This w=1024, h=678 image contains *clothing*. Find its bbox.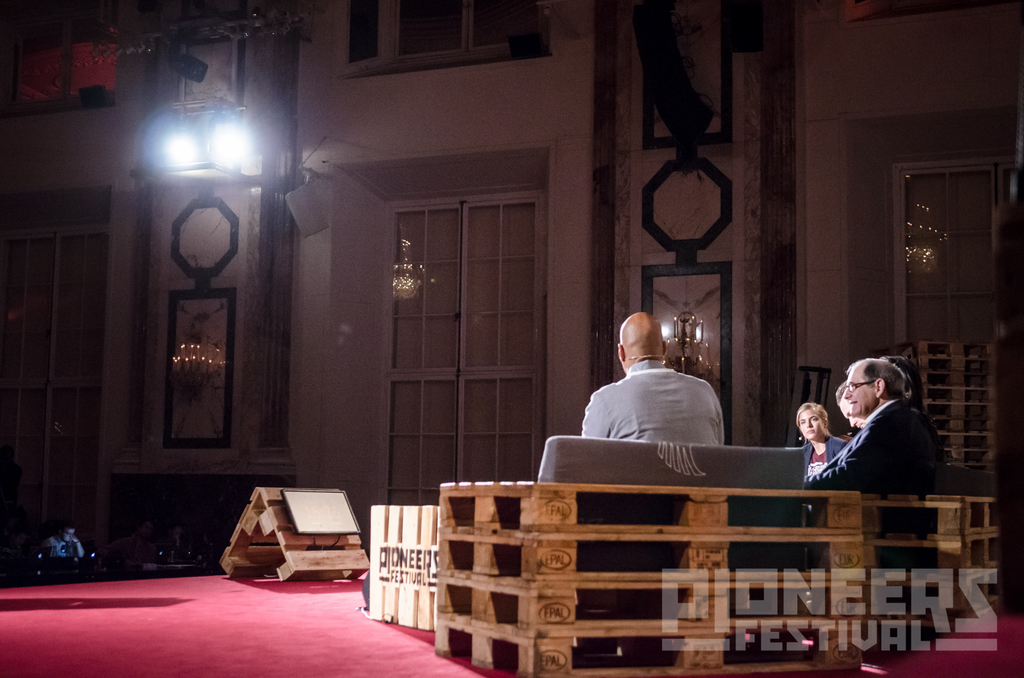
[801, 429, 839, 470].
